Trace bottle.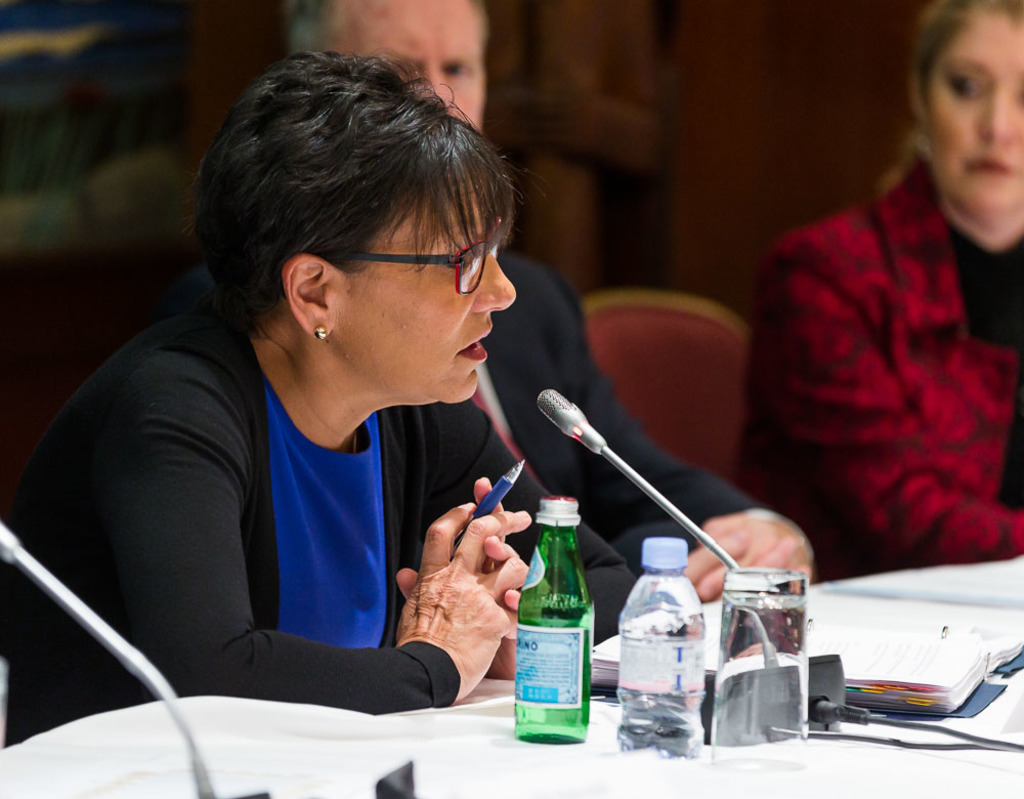
Traced to [605, 532, 709, 774].
